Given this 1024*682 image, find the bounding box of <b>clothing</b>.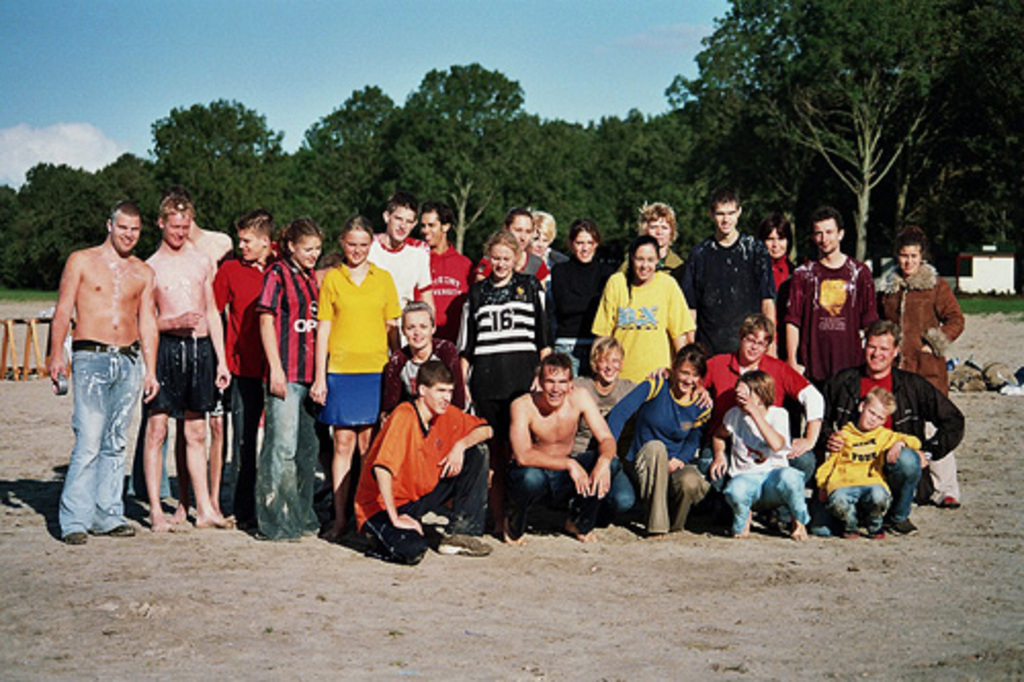
(left=477, top=248, right=549, bottom=289).
